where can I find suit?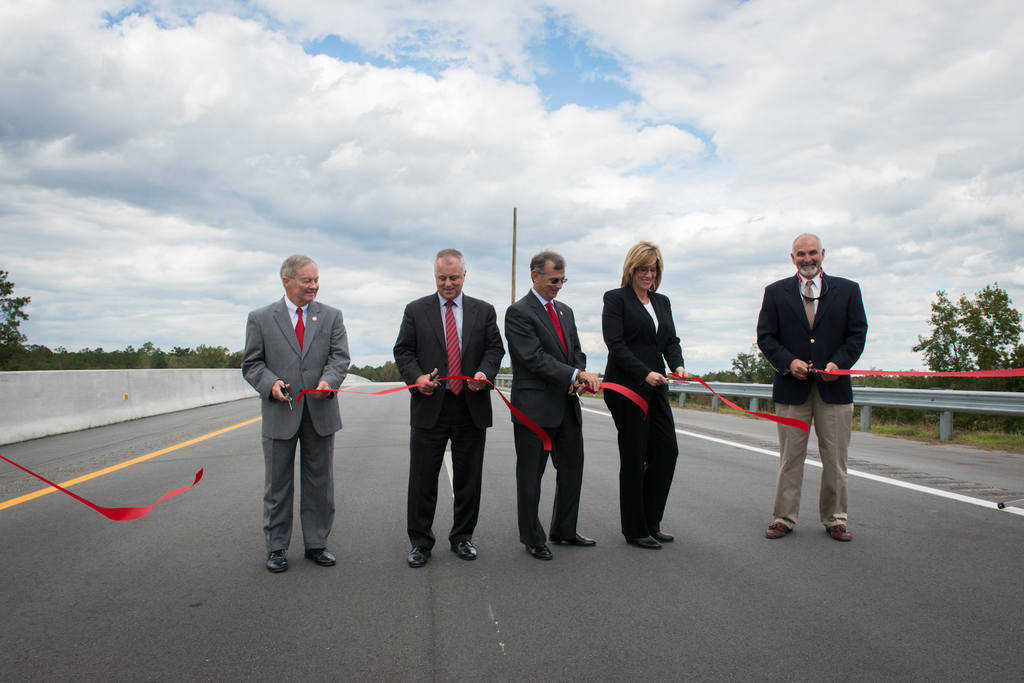
You can find it at (505, 286, 588, 545).
